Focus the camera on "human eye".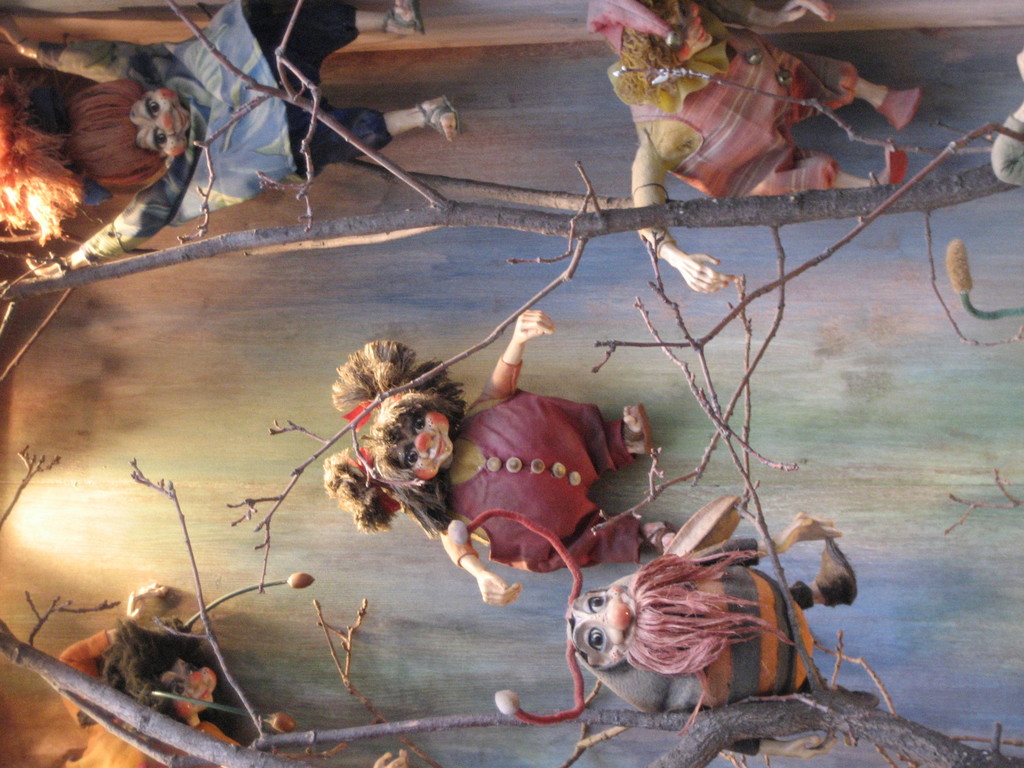
Focus region: left=184, top=664, right=198, bottom=676.
